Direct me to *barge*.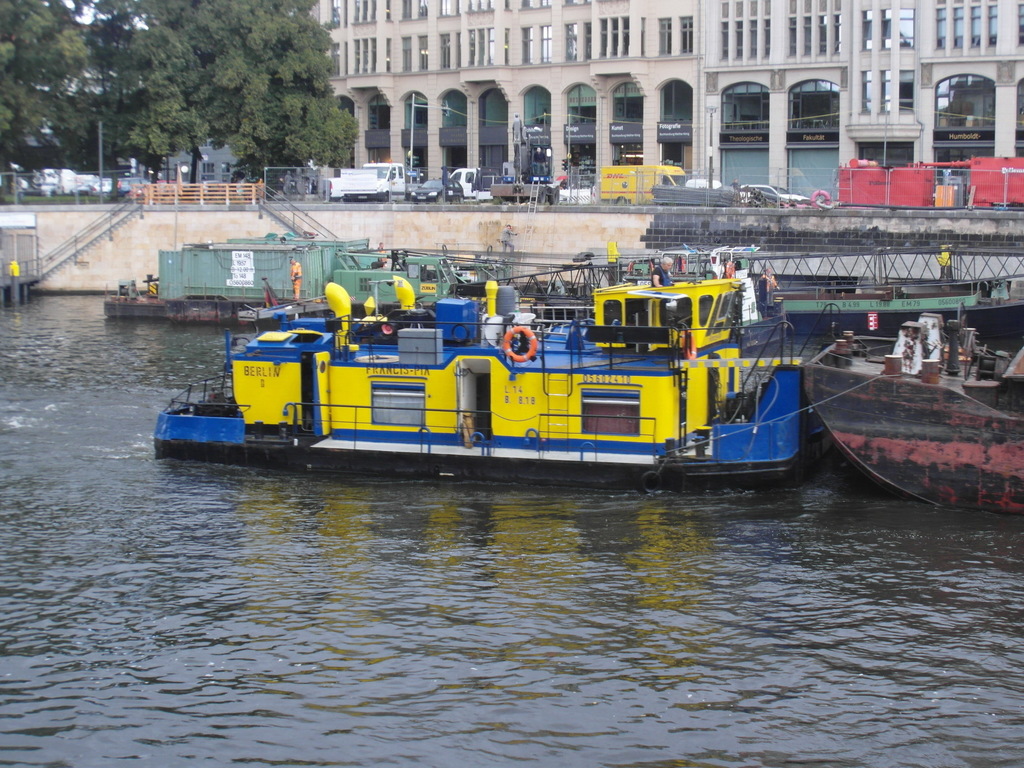
Direction: box=[150, 252, 835, 496].
